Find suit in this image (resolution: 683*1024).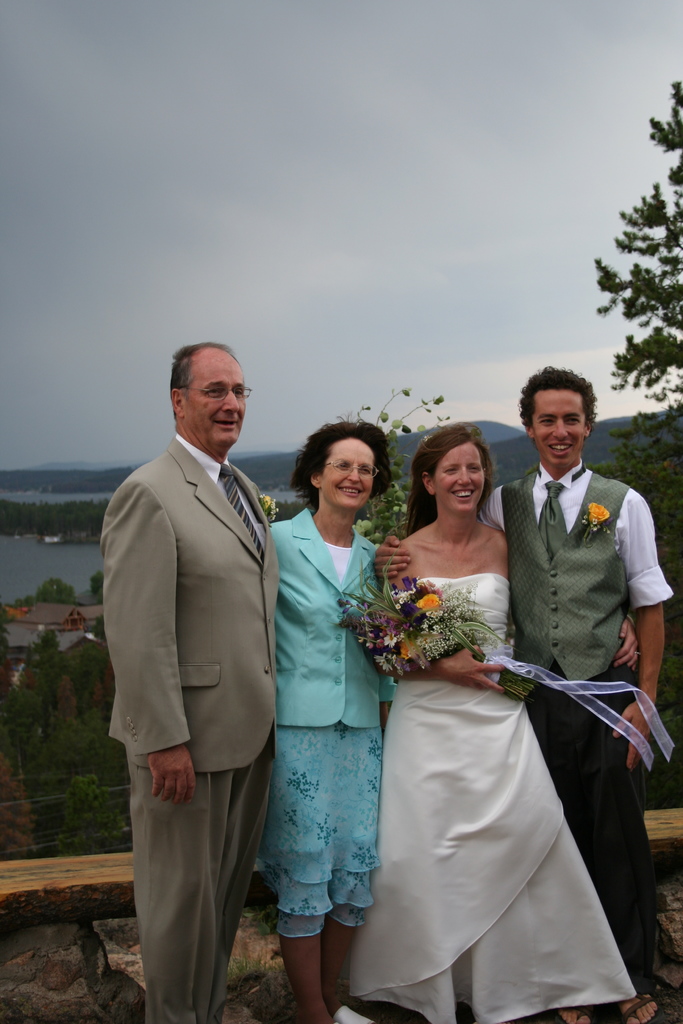
BBox(98, 434, 279, 773).
